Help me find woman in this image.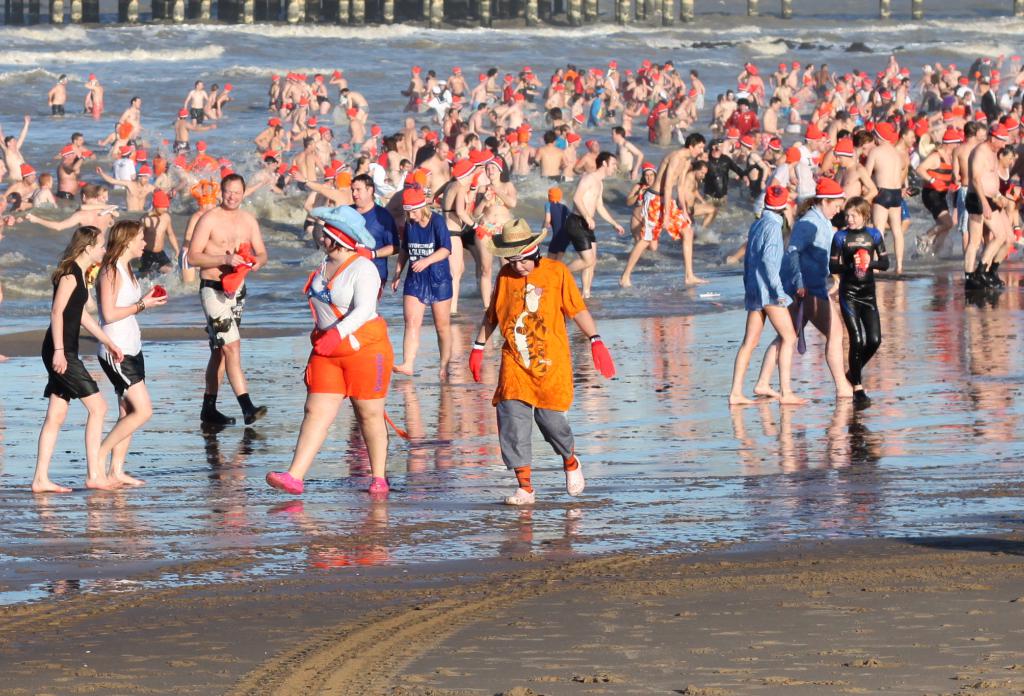
Found it: [x1=865, y1=88, x2=879, y2=131].
